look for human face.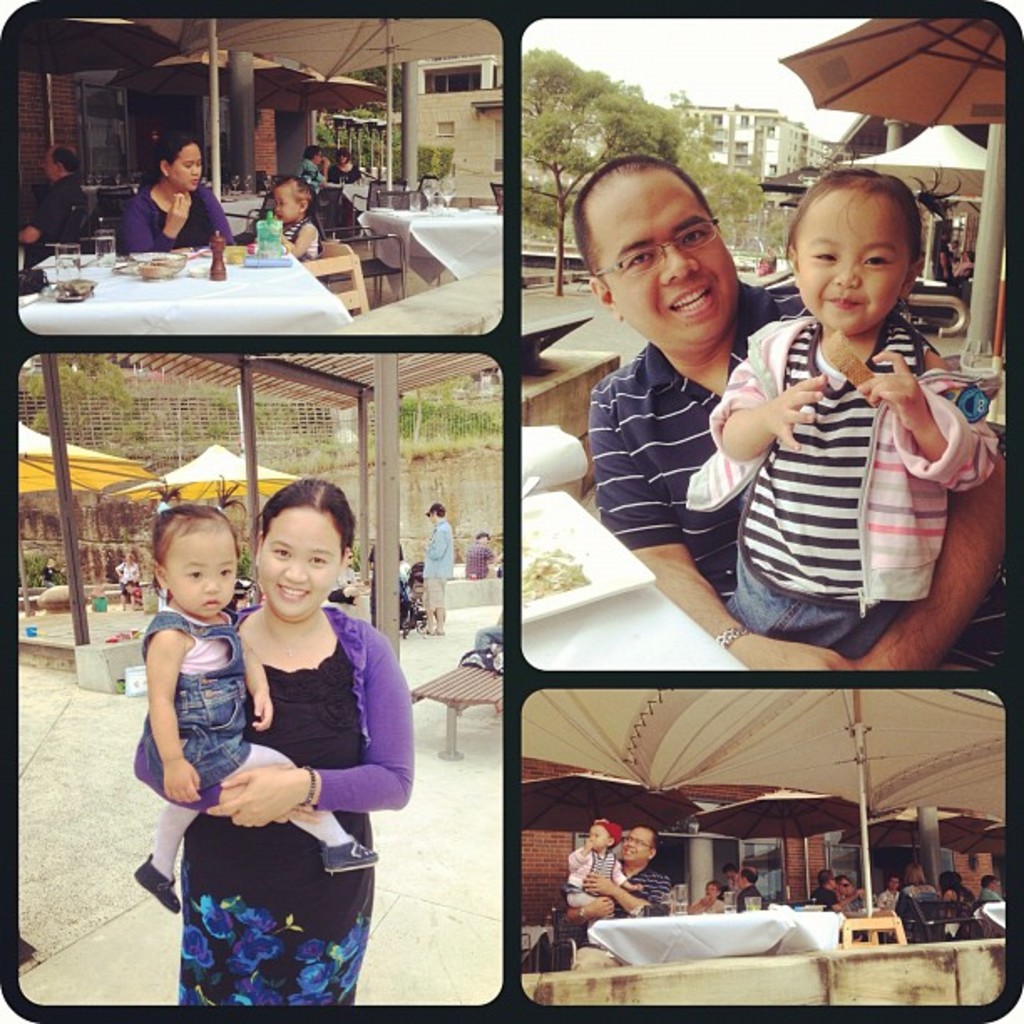
Found: 167,534,239,617.
